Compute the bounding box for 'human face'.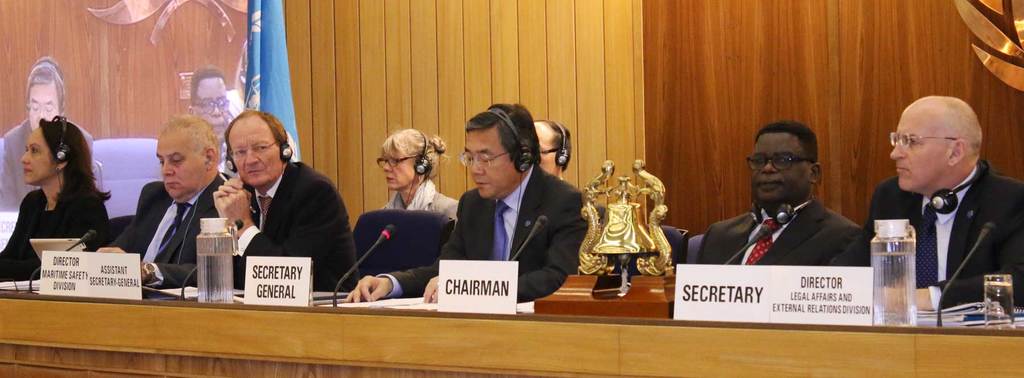
bbox(889, 114, 950, 194).
